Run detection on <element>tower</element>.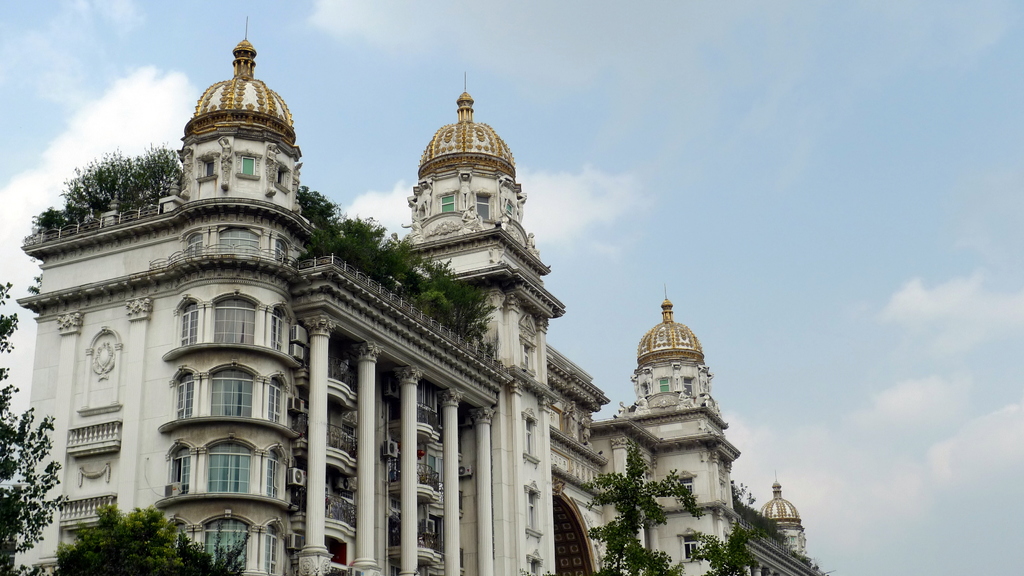
Result: x1=15, y1=33, x2=829, y2=575.
